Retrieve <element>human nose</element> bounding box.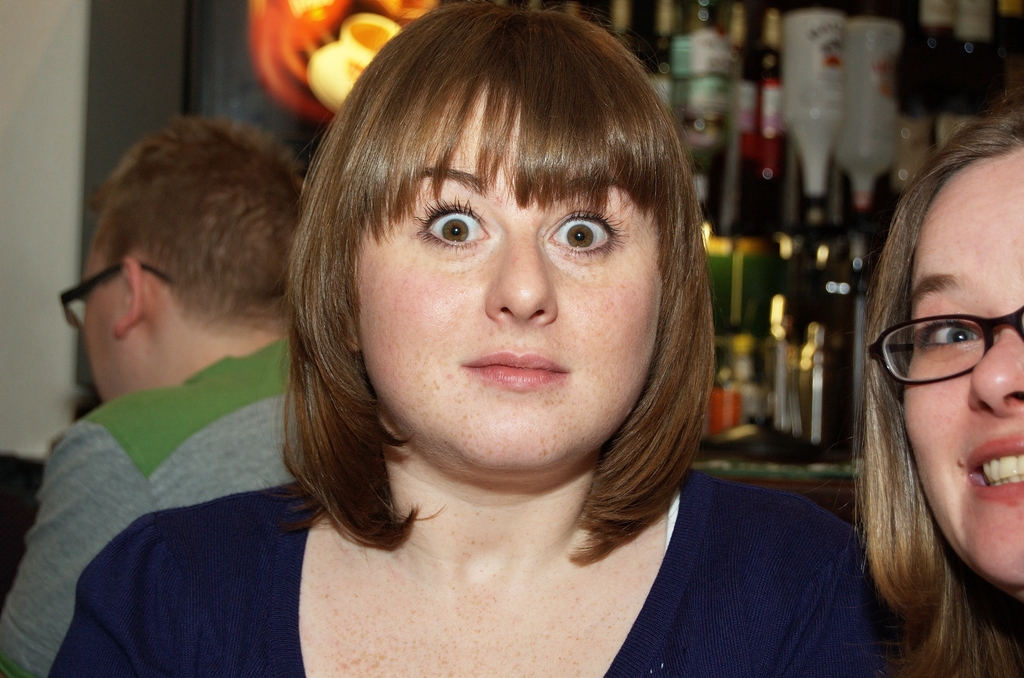
Bounding box: {"x1": 967, "y1": 328, "x2": 1023, "y2": 415}.
